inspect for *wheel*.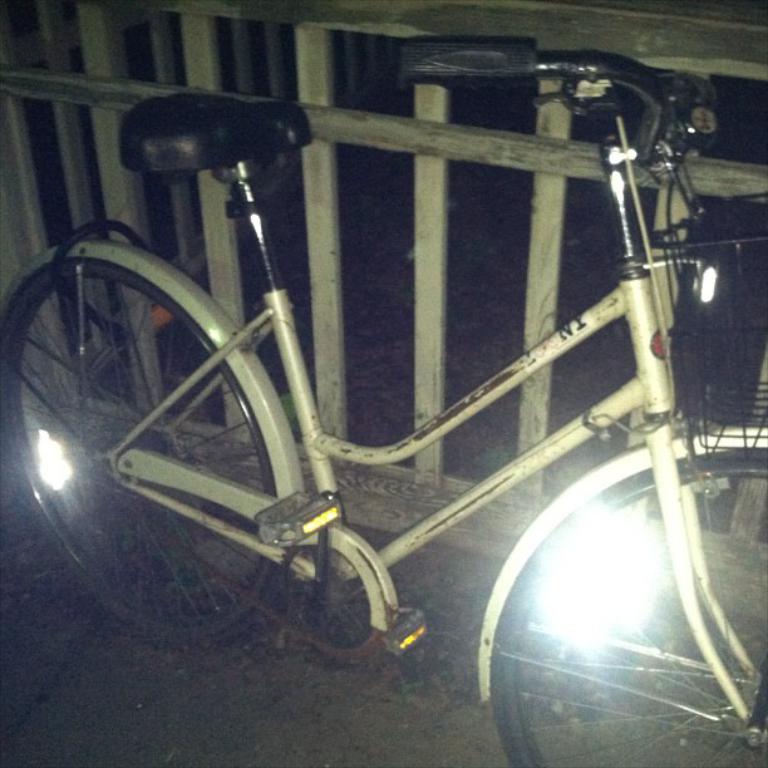
Inspection: x1=28 y1=245 x2=334 y2=637.
